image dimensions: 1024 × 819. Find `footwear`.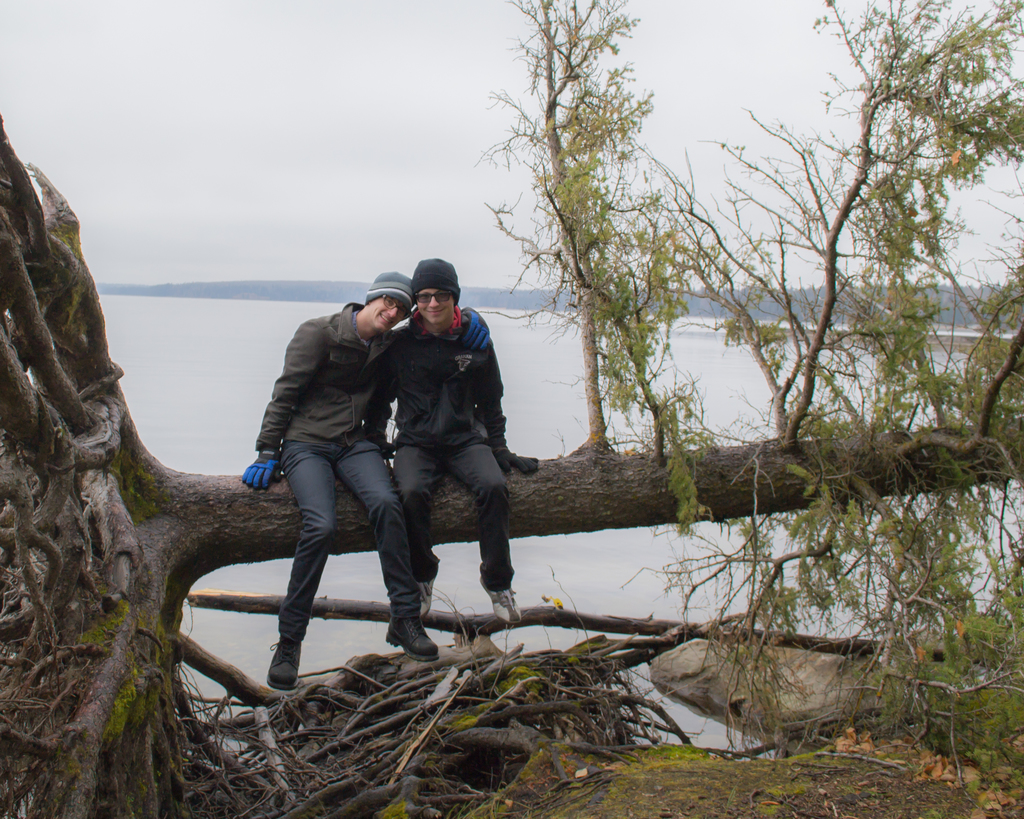
region(270, 636, 300, 697).
